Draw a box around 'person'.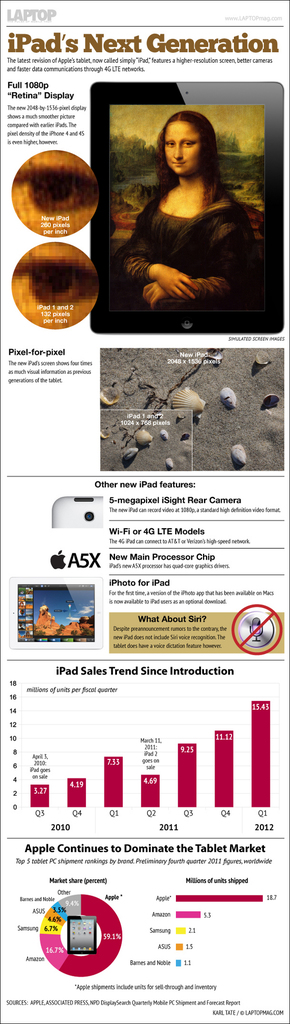
105, 110, 268, 310.
